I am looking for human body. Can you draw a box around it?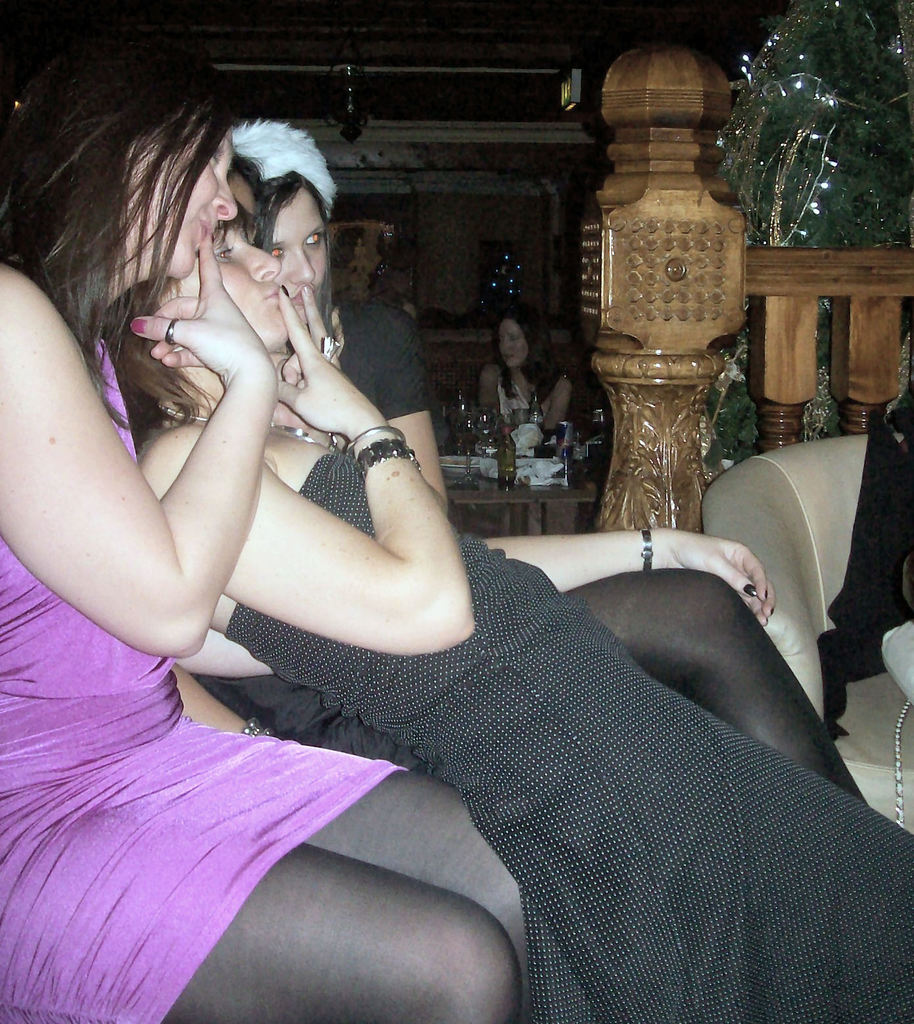
Sure, the bounding box is {"x1": 97, "y1": 119, "x2": 911, "y2": 1023}.
